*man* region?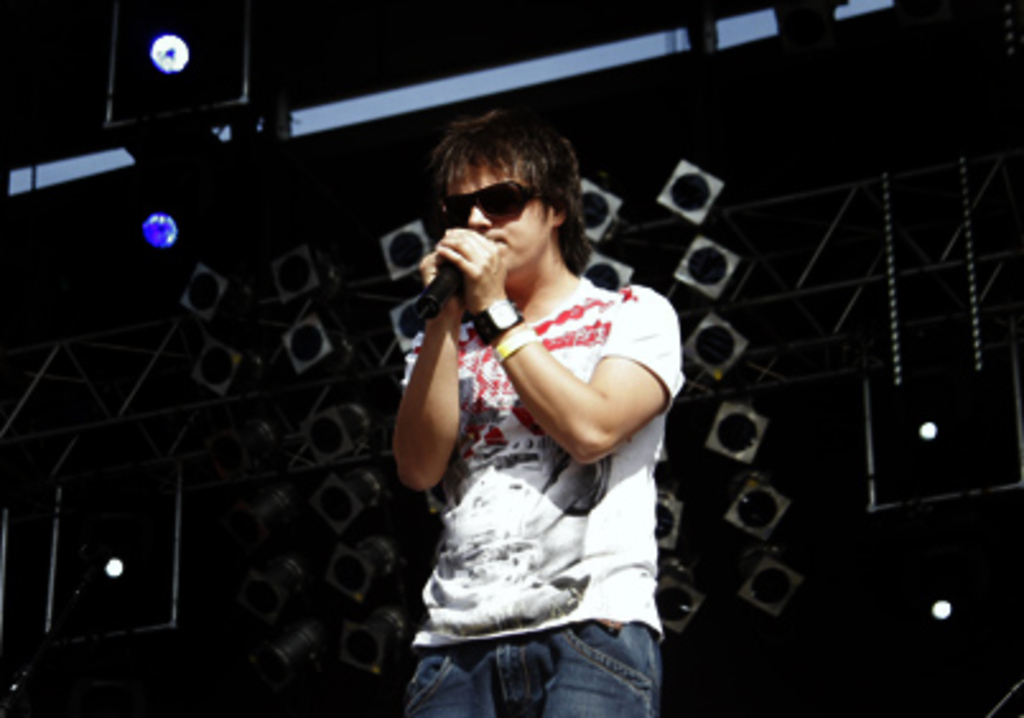
(346, 104, 708, 695)
